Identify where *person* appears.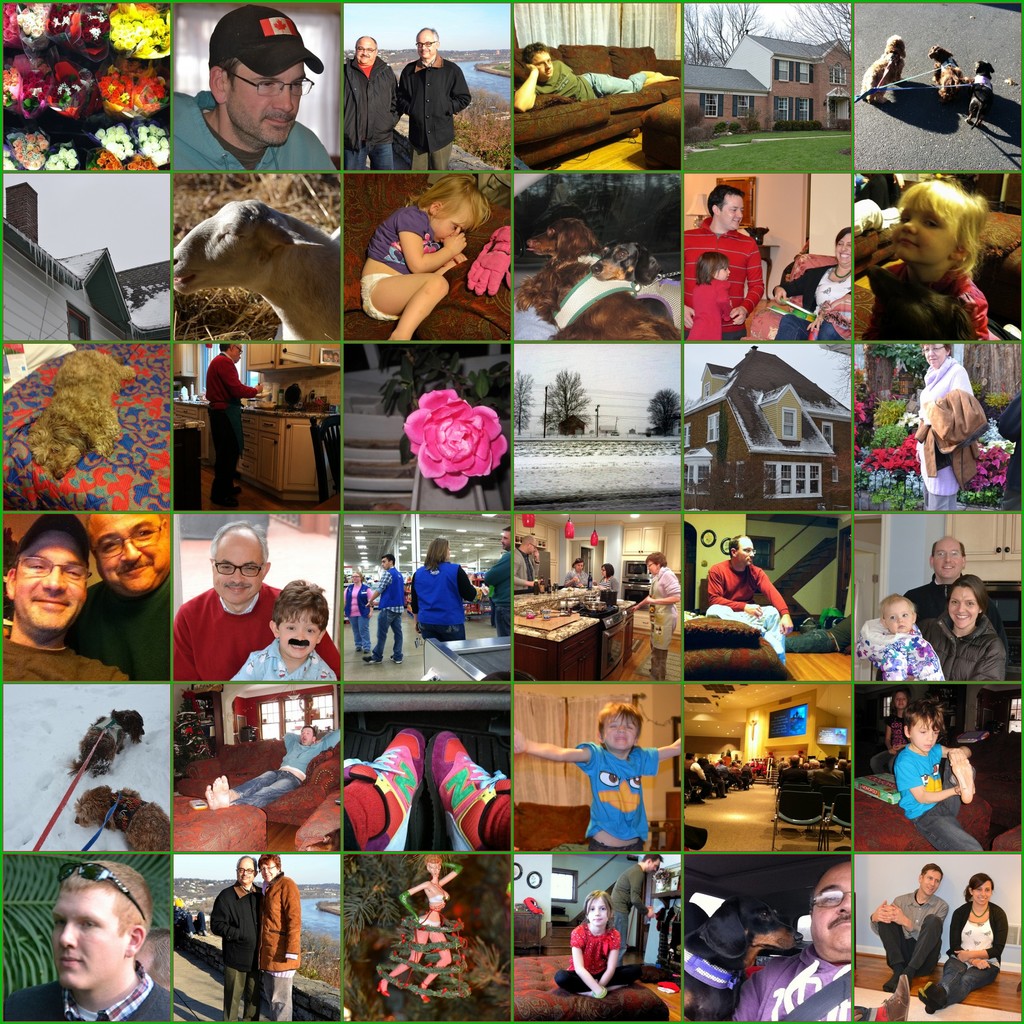
Appears at bbox=(204, 340, 264, 505).
